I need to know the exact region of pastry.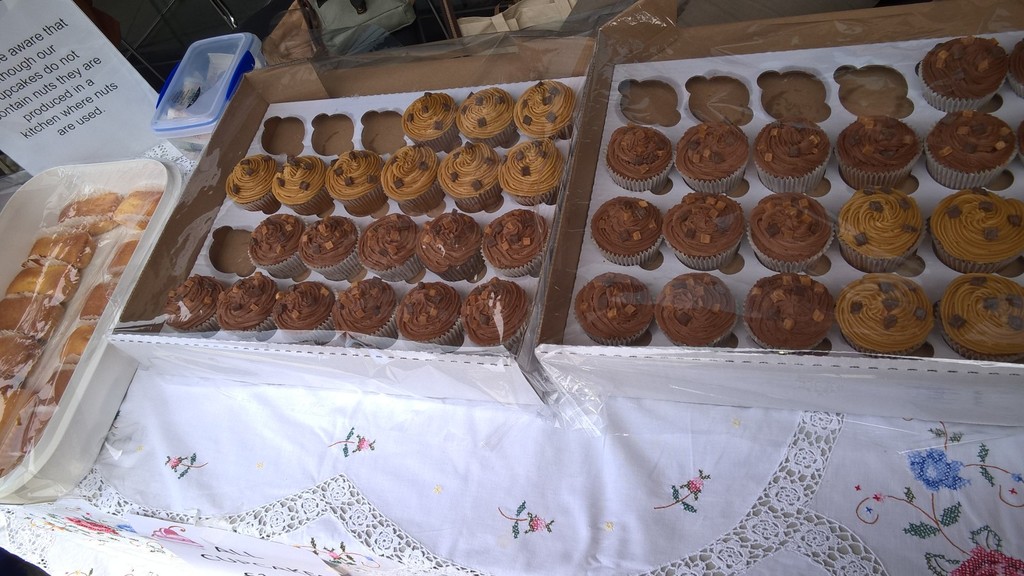
Region: bbox(244, 213, 303, 276).
